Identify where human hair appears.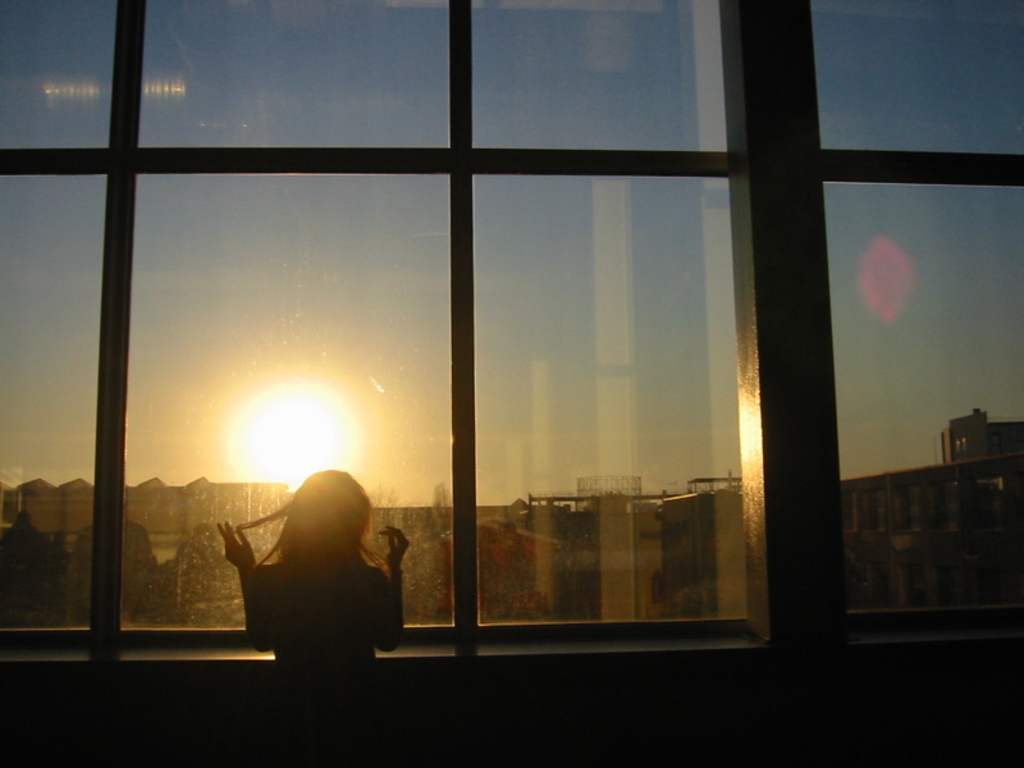
Appears at (251,485,367,618).
